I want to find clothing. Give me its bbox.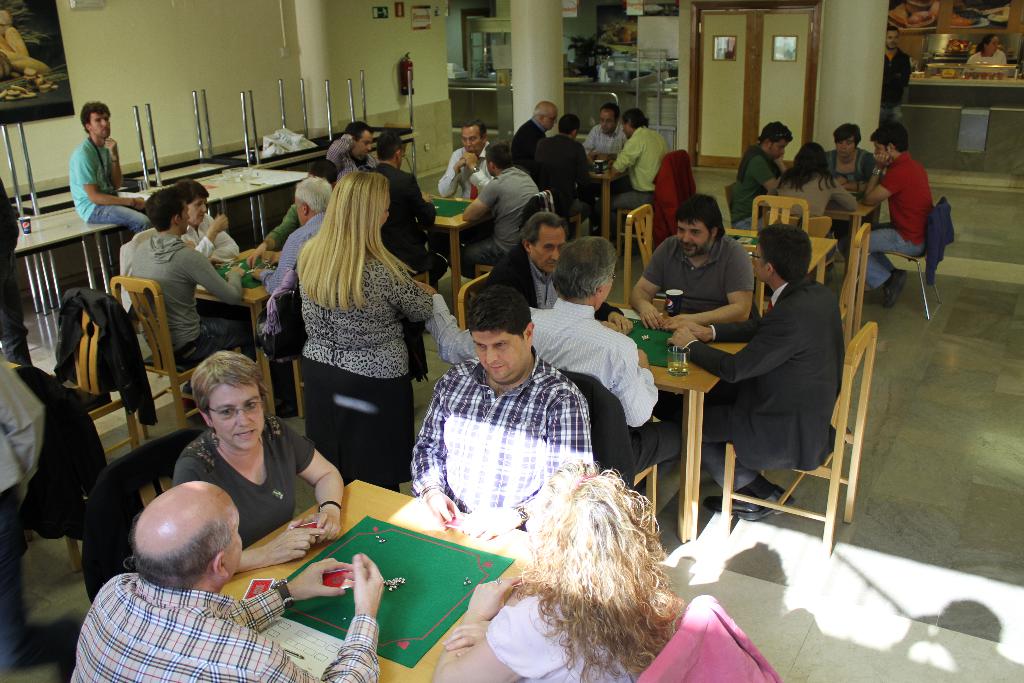
[63, 140, 146, 235].
